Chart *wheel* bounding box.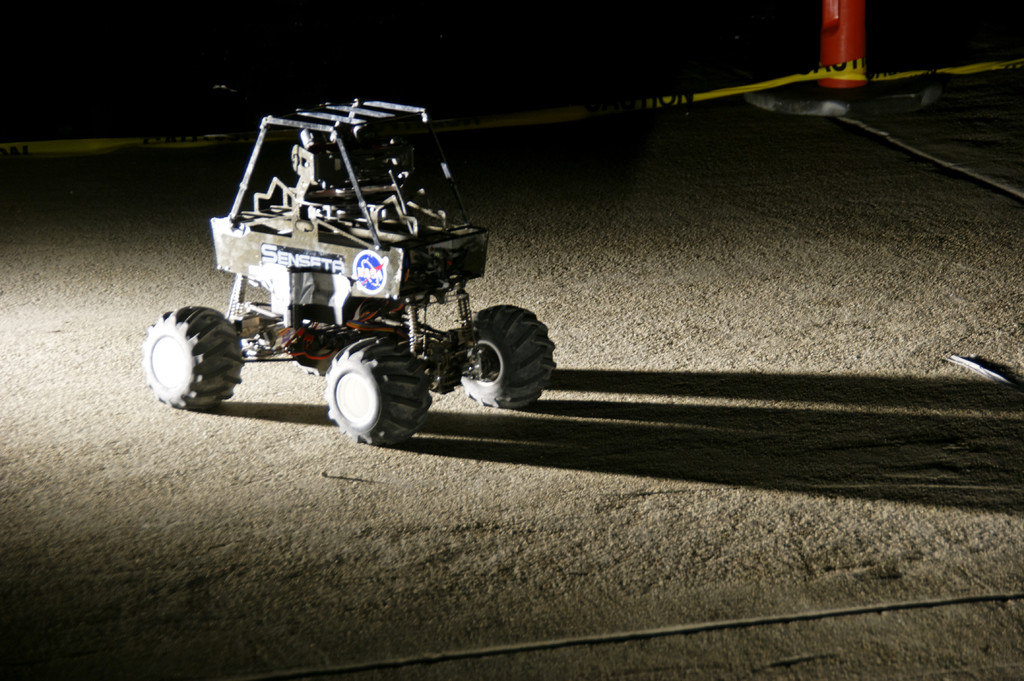
Charted: box(325, 337, 433, 445).
